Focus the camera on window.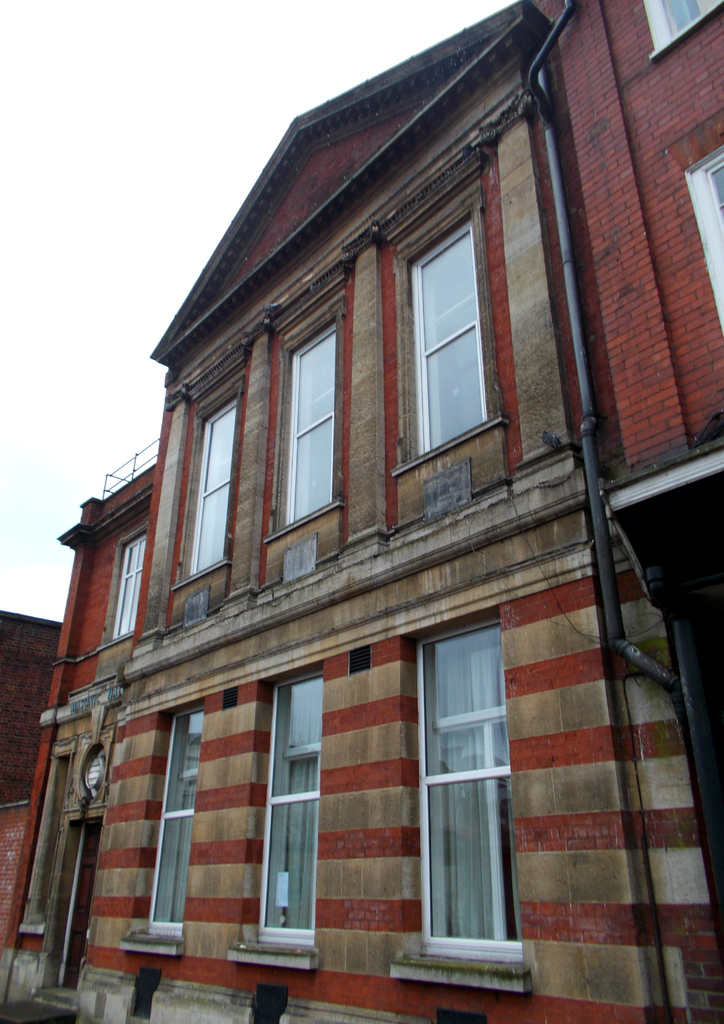
Focus region: [169, 394, 225, 581].
